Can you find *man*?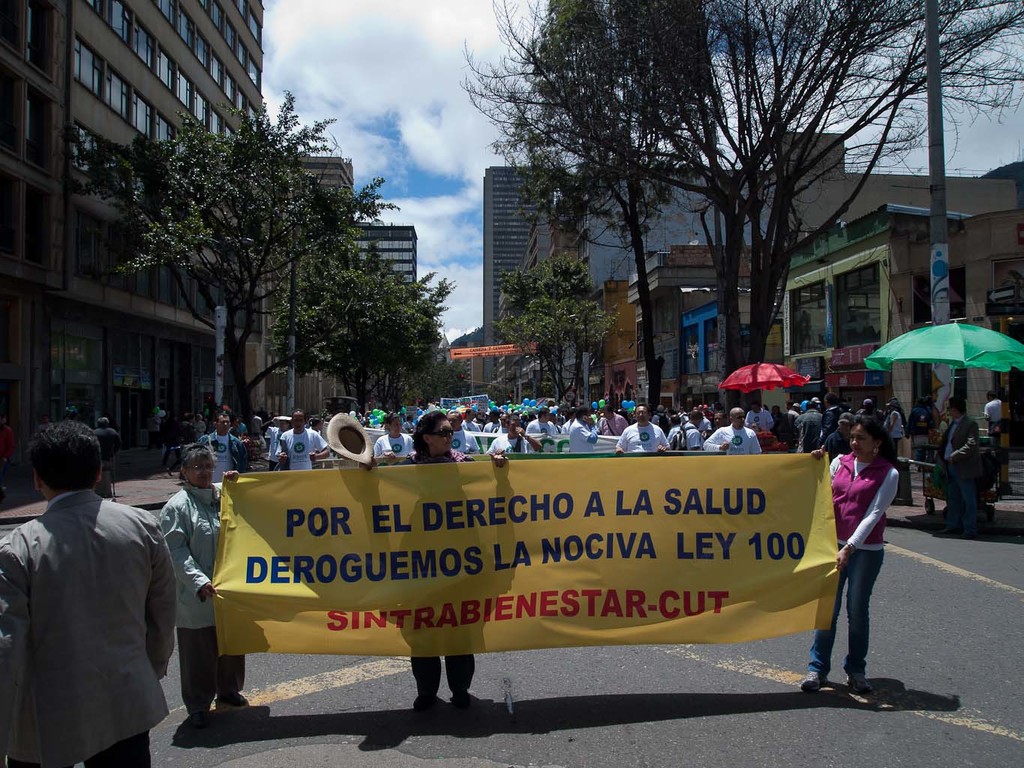
Yes, bounding box: (x1=818, y1=394, x2=842, y2=449).
